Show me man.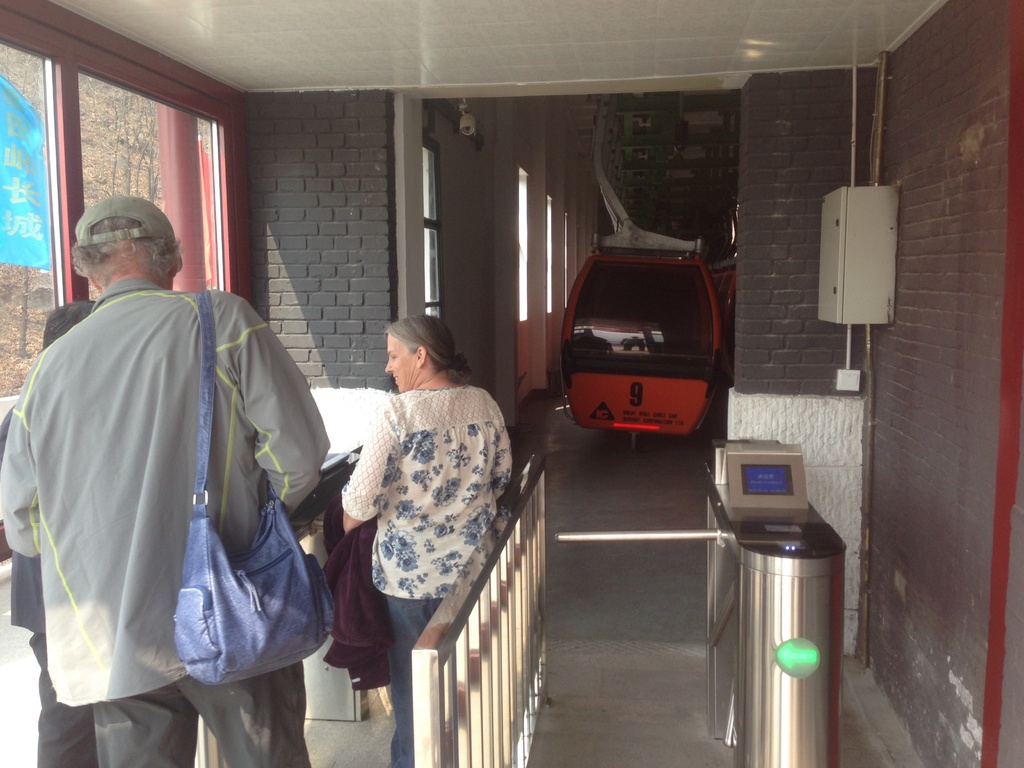
man is here: rect(22, 173, 317, 724).
